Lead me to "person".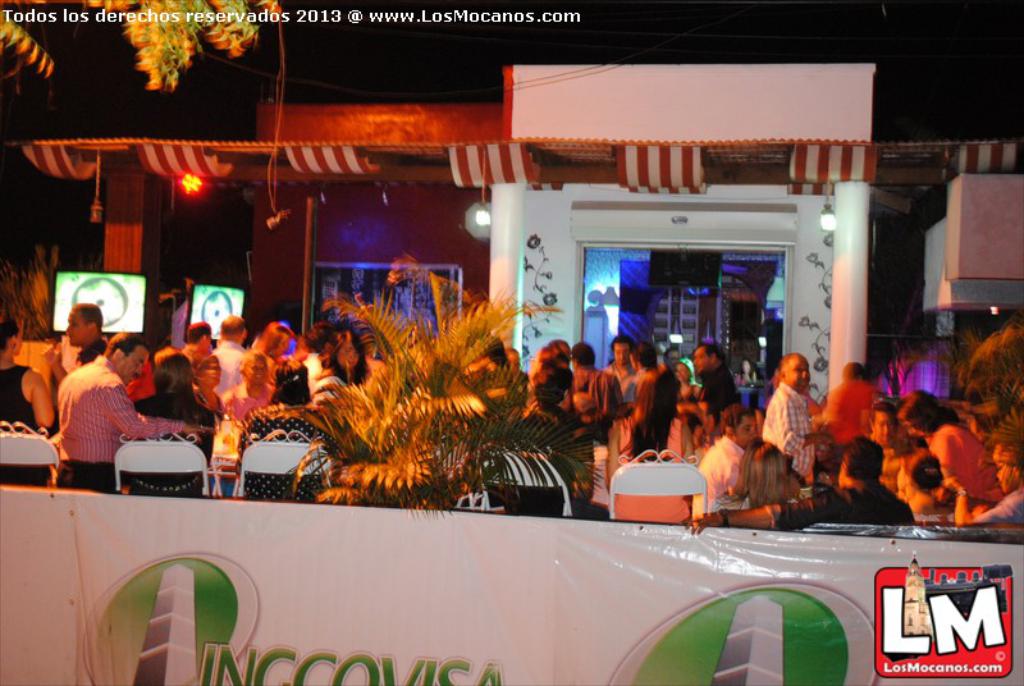
Lead to [left=700, top=402, right=759, bottom=495].
